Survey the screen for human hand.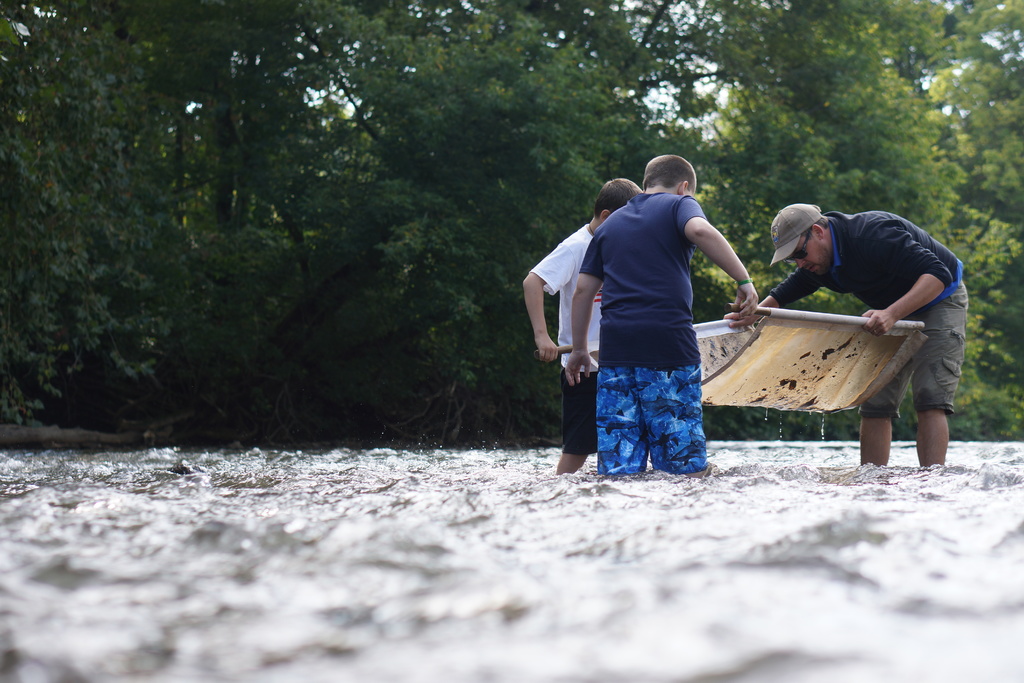
Survey found: 721:309:762:328.
